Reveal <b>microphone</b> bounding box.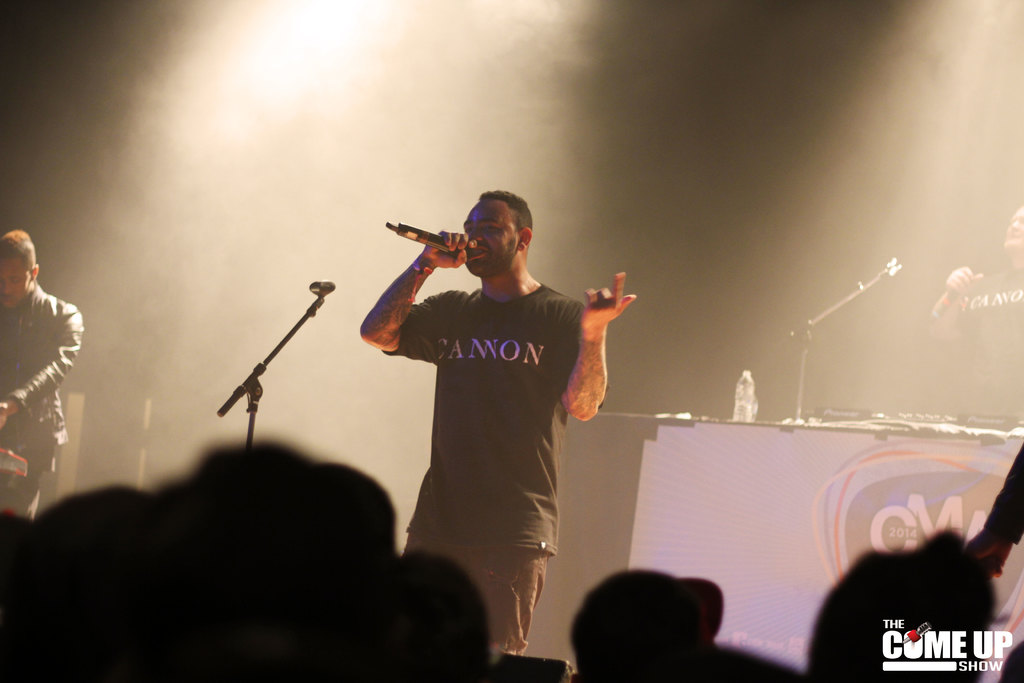
Revealed: <region>931, 262, 979, 320</region>.
